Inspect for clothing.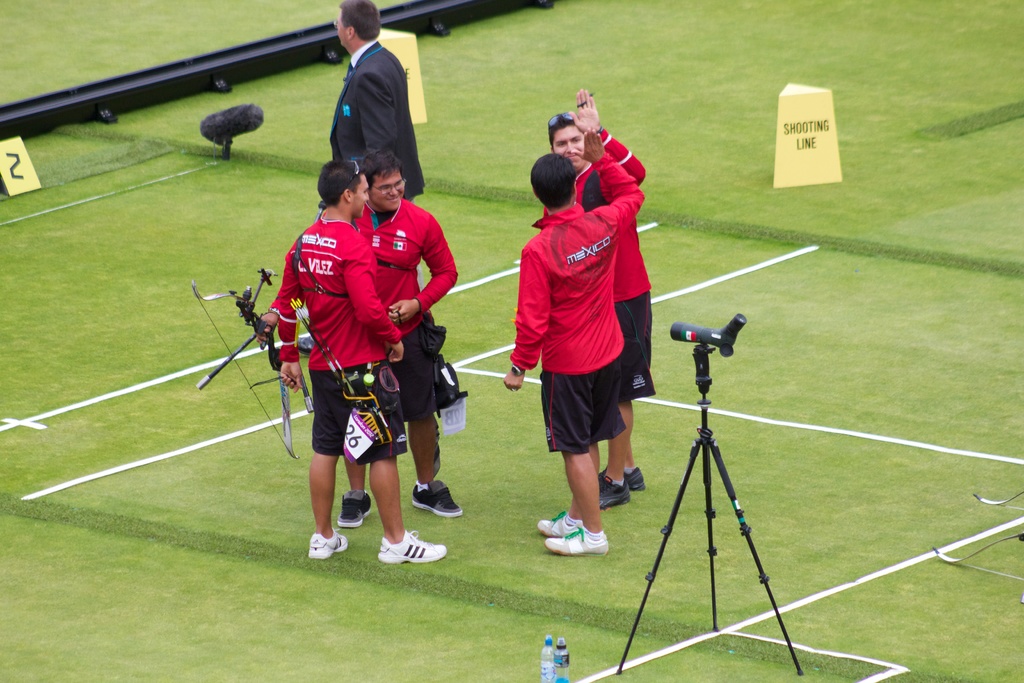
Inspection: <region>343, 188, 461, 427</region>.
